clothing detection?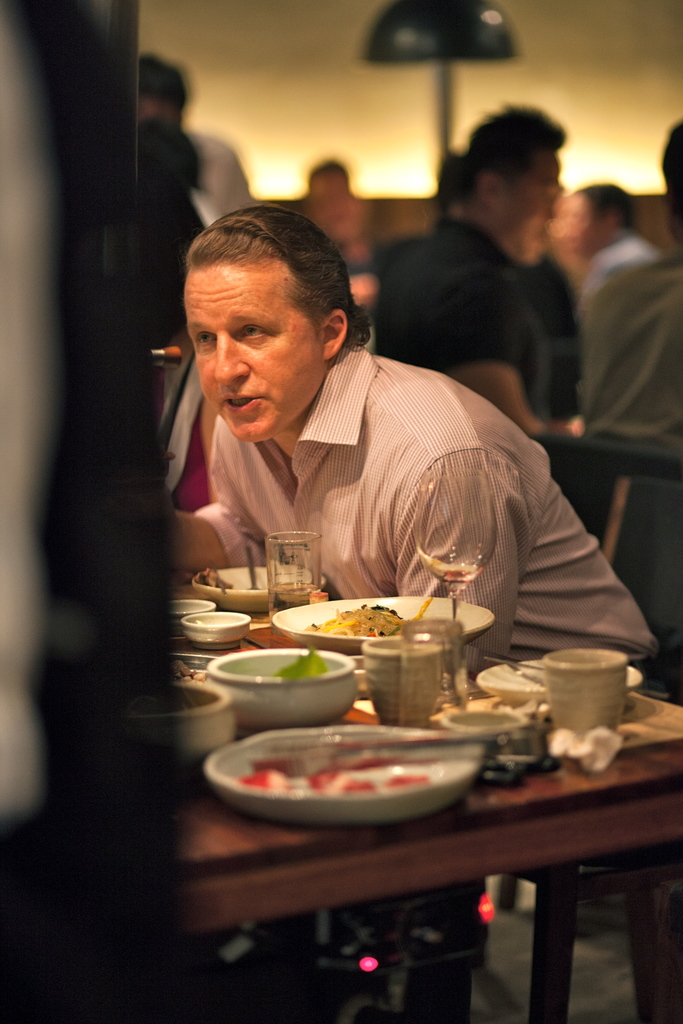
detection(573, 221, 664, 298)
